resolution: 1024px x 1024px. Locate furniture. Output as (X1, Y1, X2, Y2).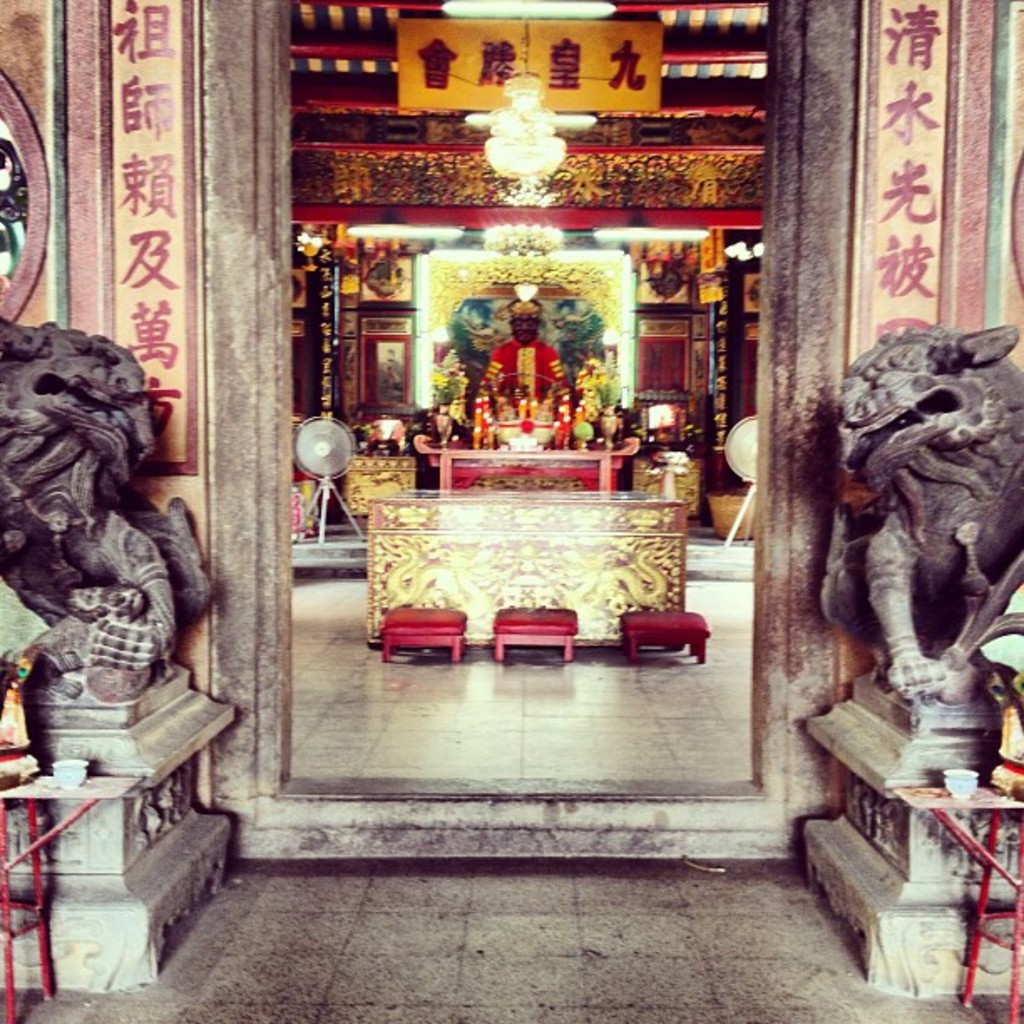
(621, 612, 711, 663).
